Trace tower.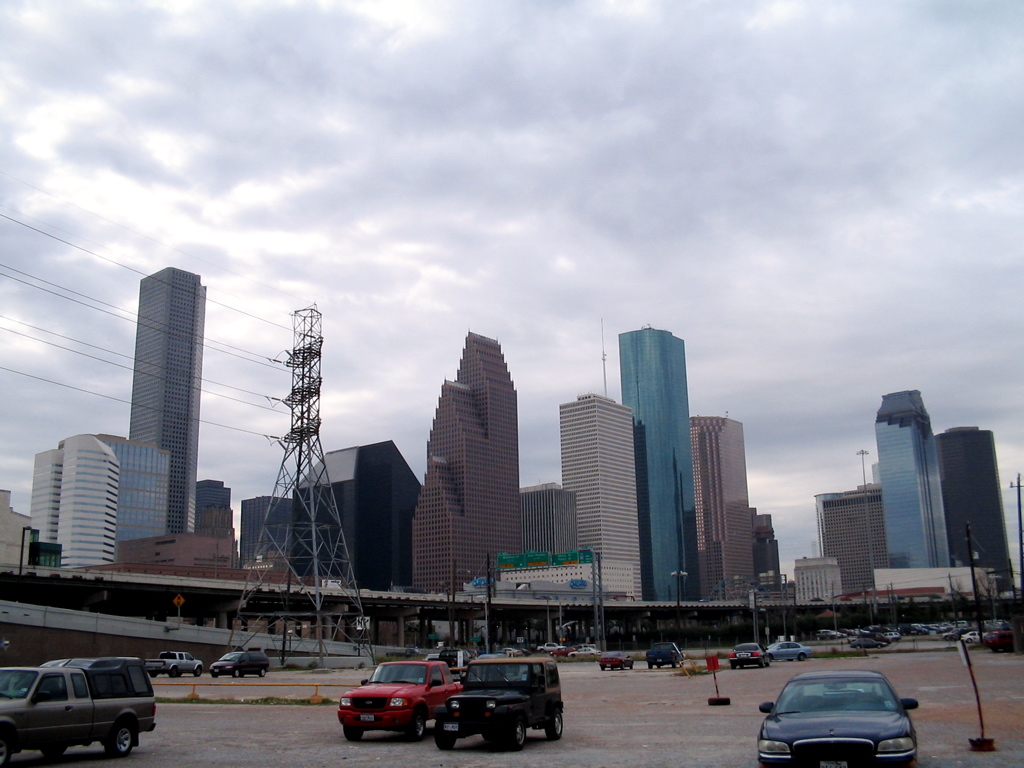
Traced to box=[692, 420, 758, 598].
